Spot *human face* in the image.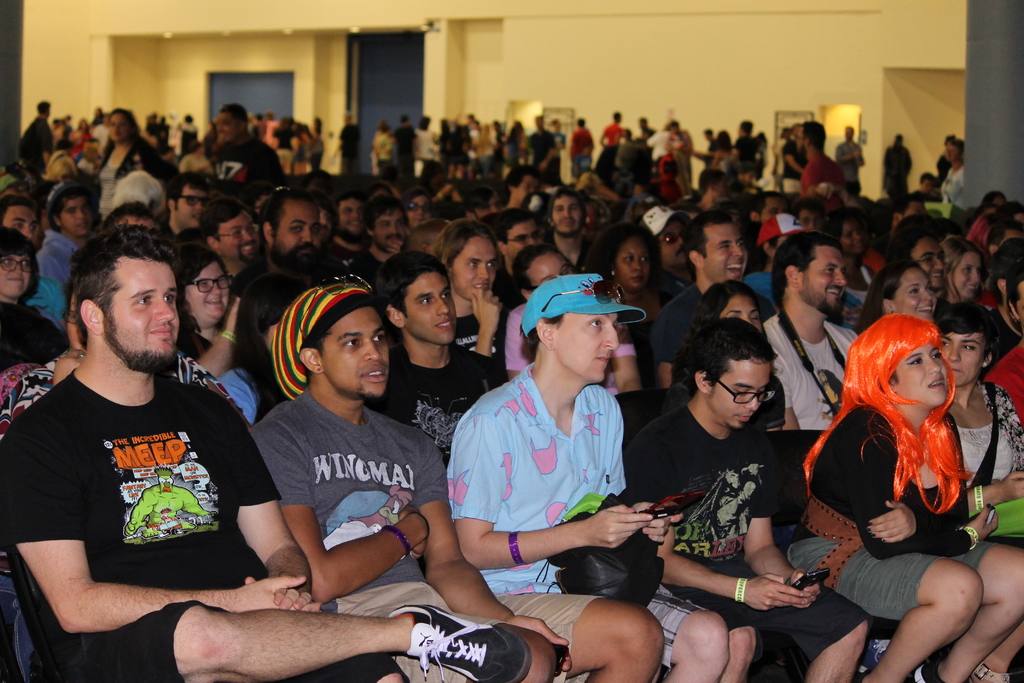
*human face* found at [left=175, top=187, right=204, bottom=233].
